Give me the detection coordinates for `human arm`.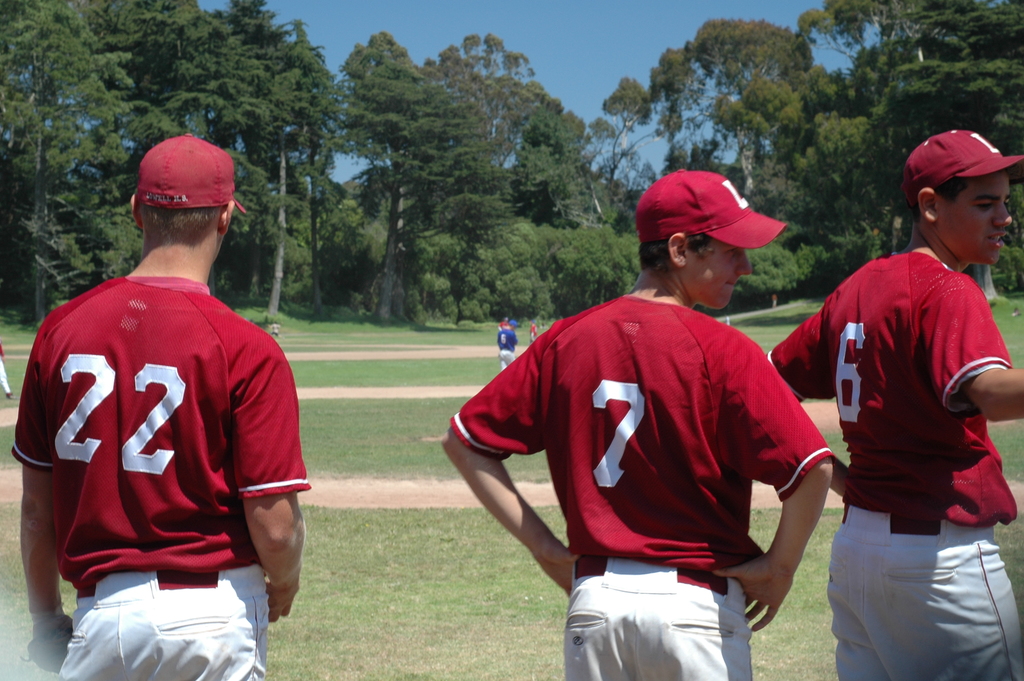
(x1=926, y1=273, x2=1023, y2=429).
